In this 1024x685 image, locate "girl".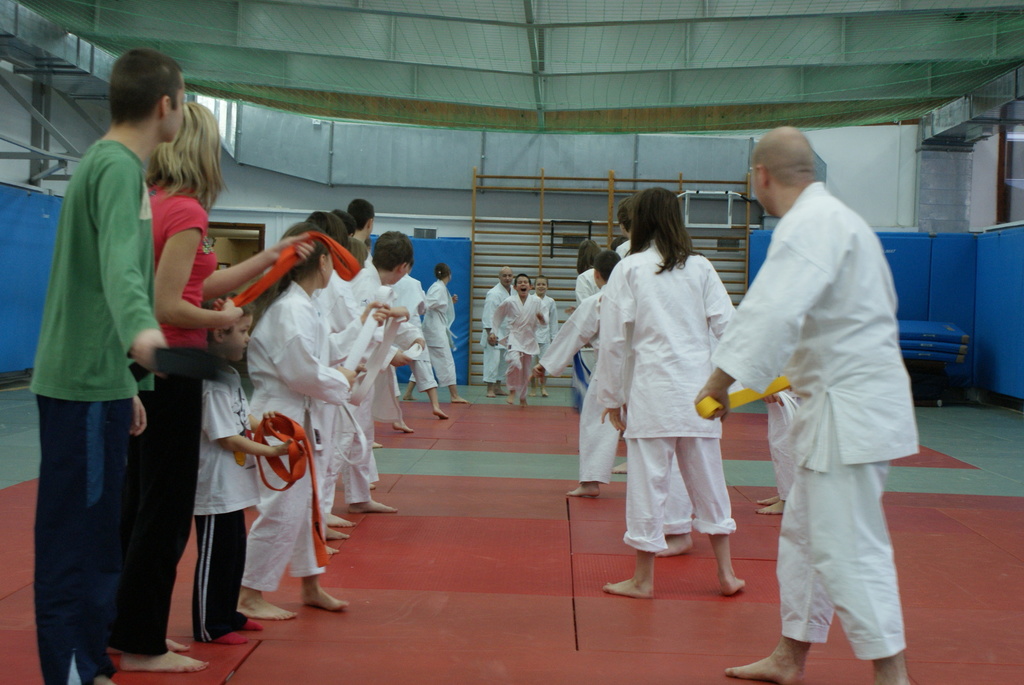
Bounding box: region(399, 261, 472, 404).
